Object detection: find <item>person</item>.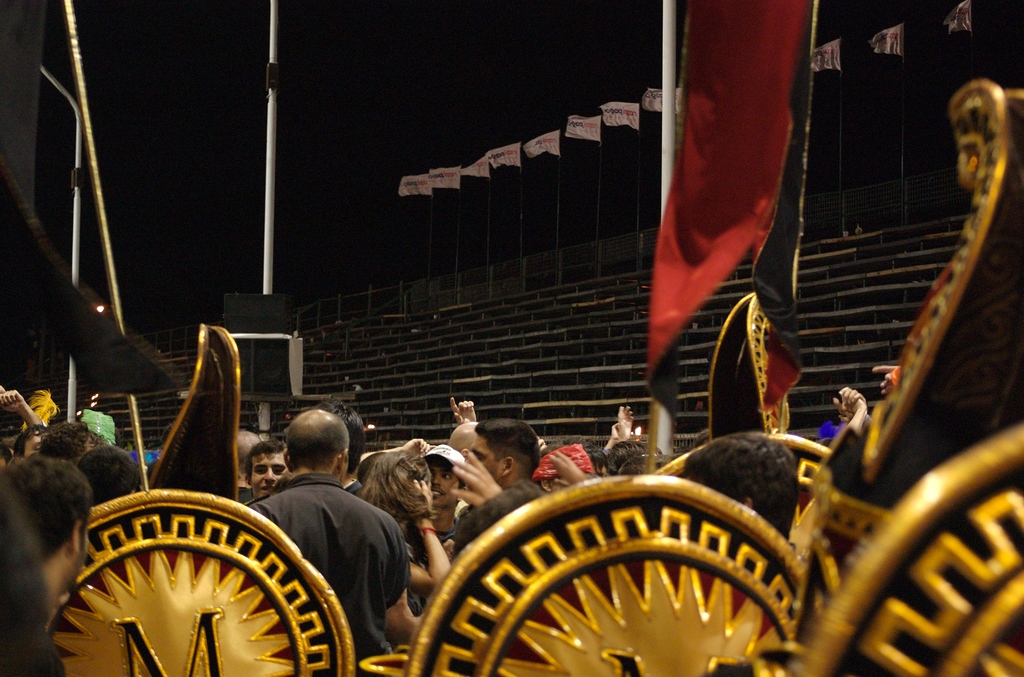
(x1=0, y1=445, x2=101, y2=626).
